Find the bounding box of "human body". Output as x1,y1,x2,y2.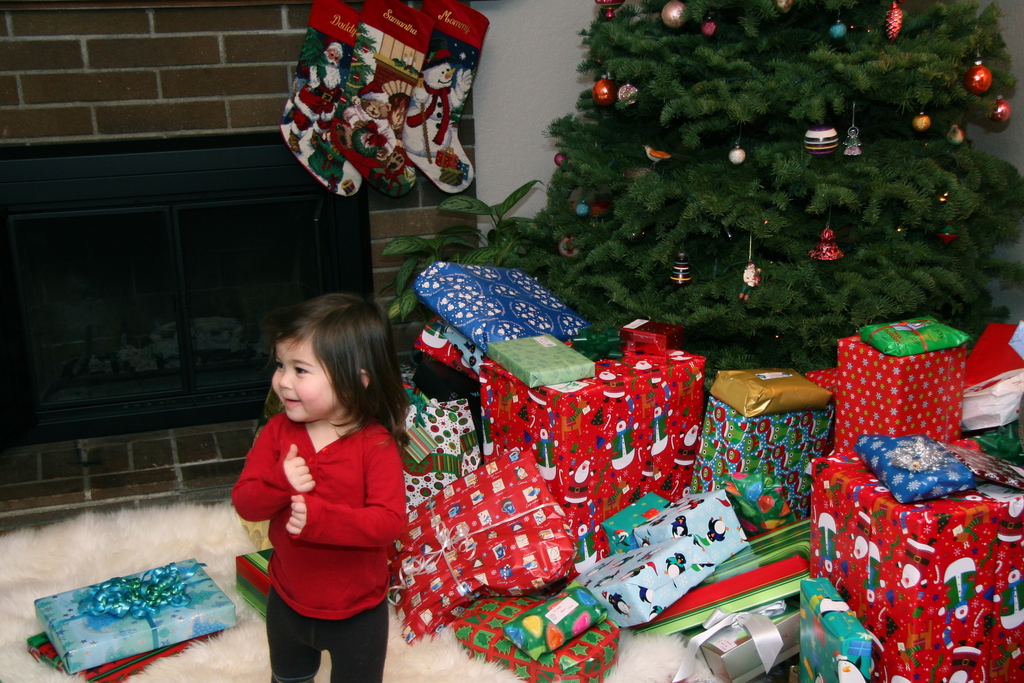
226,311,420,681.
